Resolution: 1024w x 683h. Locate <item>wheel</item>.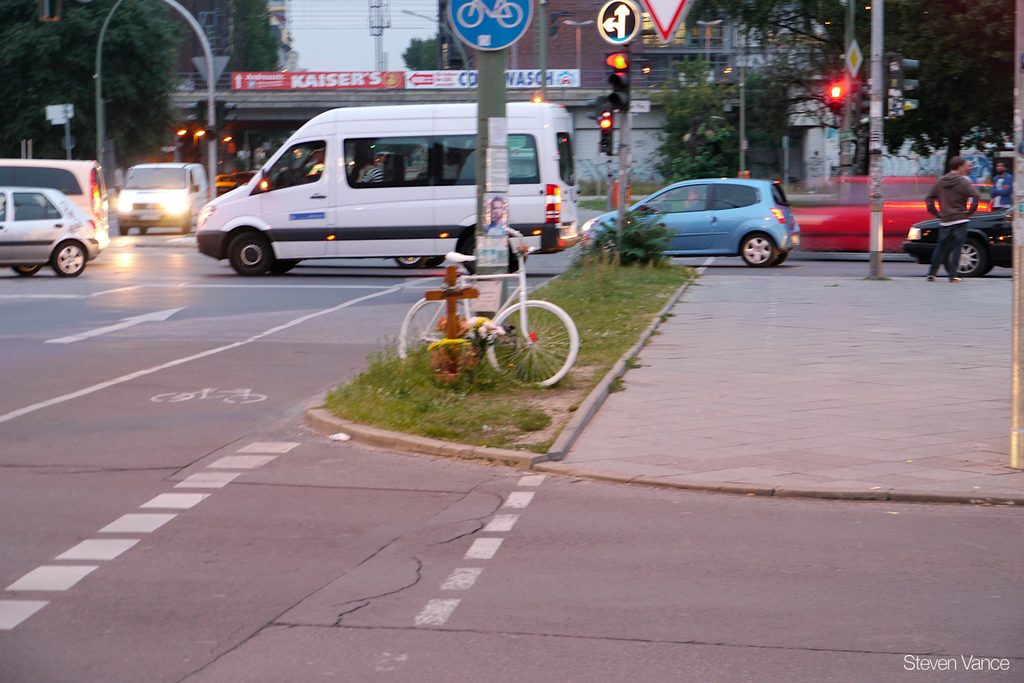
bbox=(52, 237, 85, 277).
